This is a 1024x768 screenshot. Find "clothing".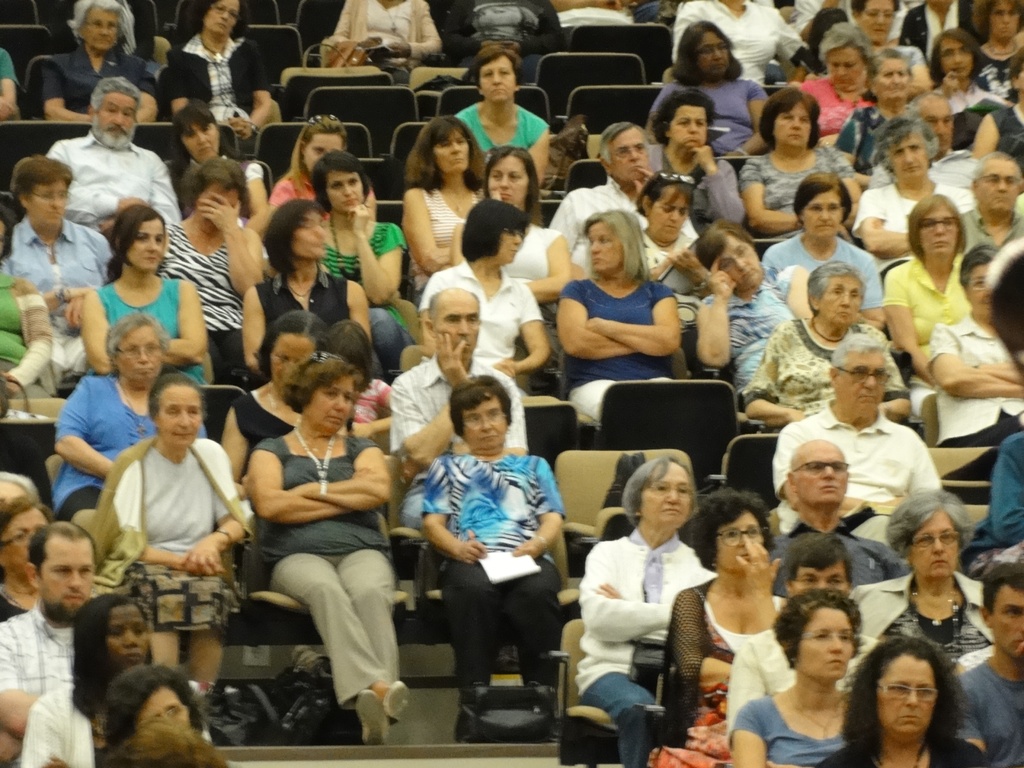
Bounding box: [x1=83, y1=405, x2=232, y2=610].
